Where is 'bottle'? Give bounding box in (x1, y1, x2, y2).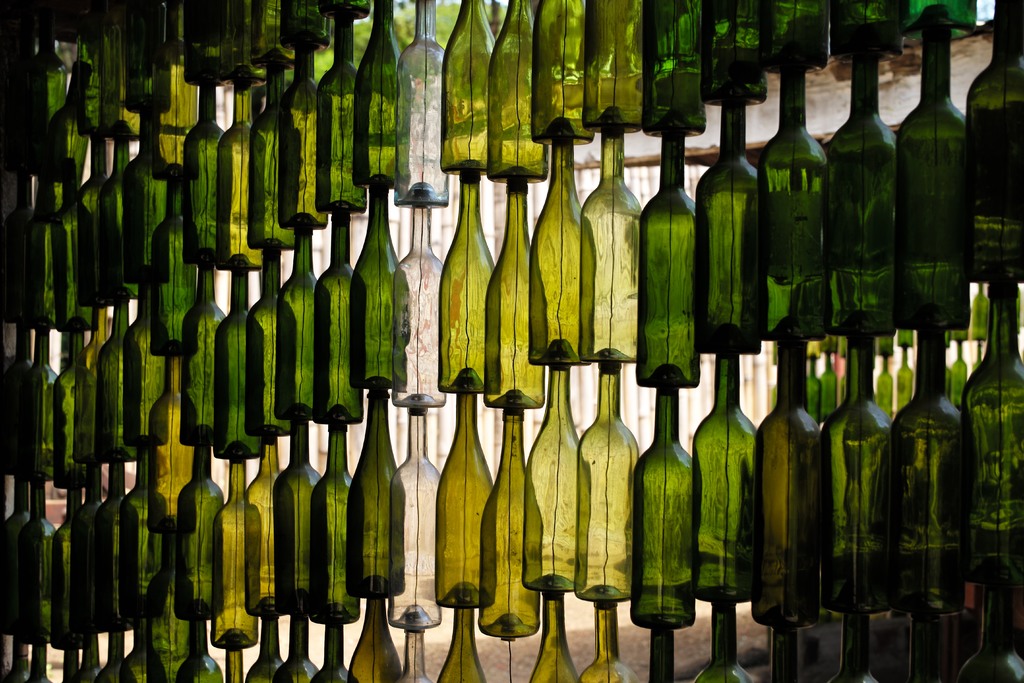
(51, 336, 115, 498).
